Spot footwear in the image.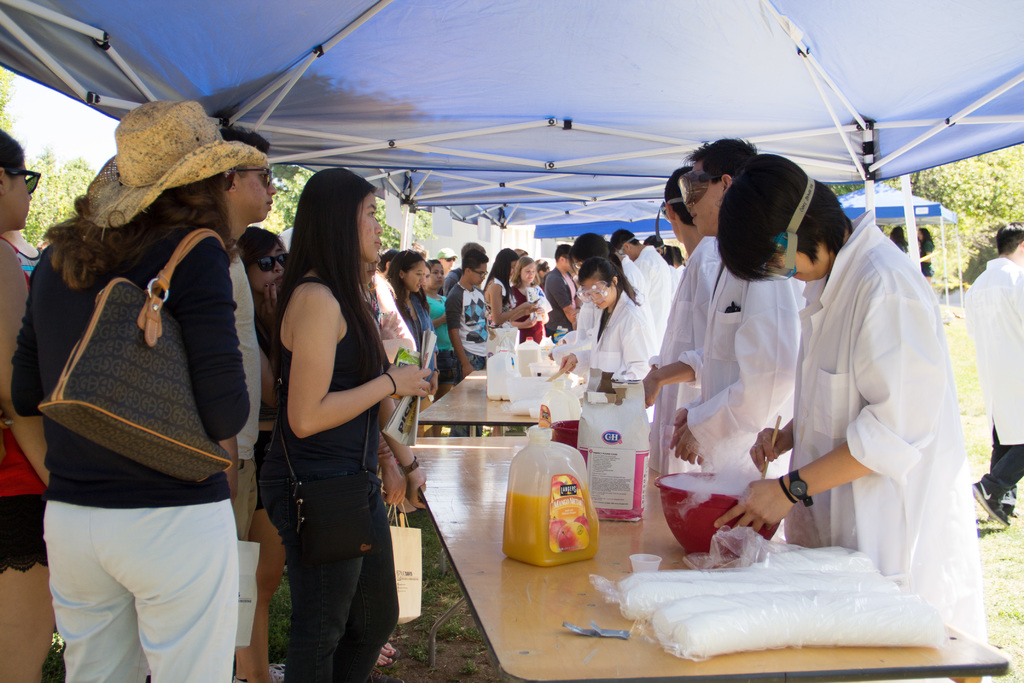
footwear found at x1=384 y1=642 x2=401 y2=657.
